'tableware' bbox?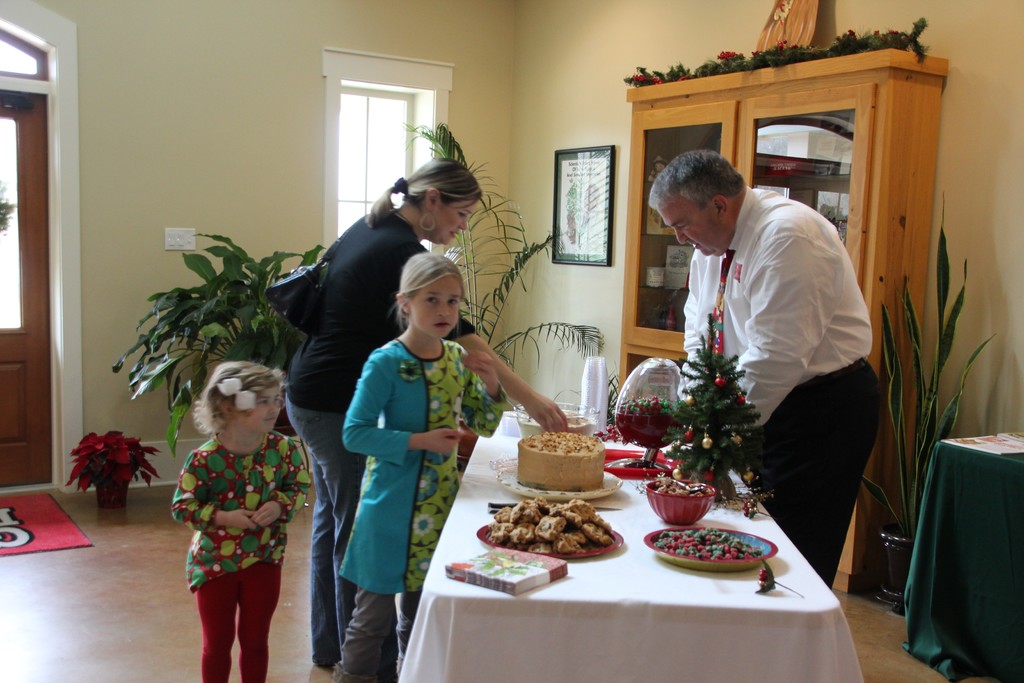
bbox=(643, 478, 716, 529)
